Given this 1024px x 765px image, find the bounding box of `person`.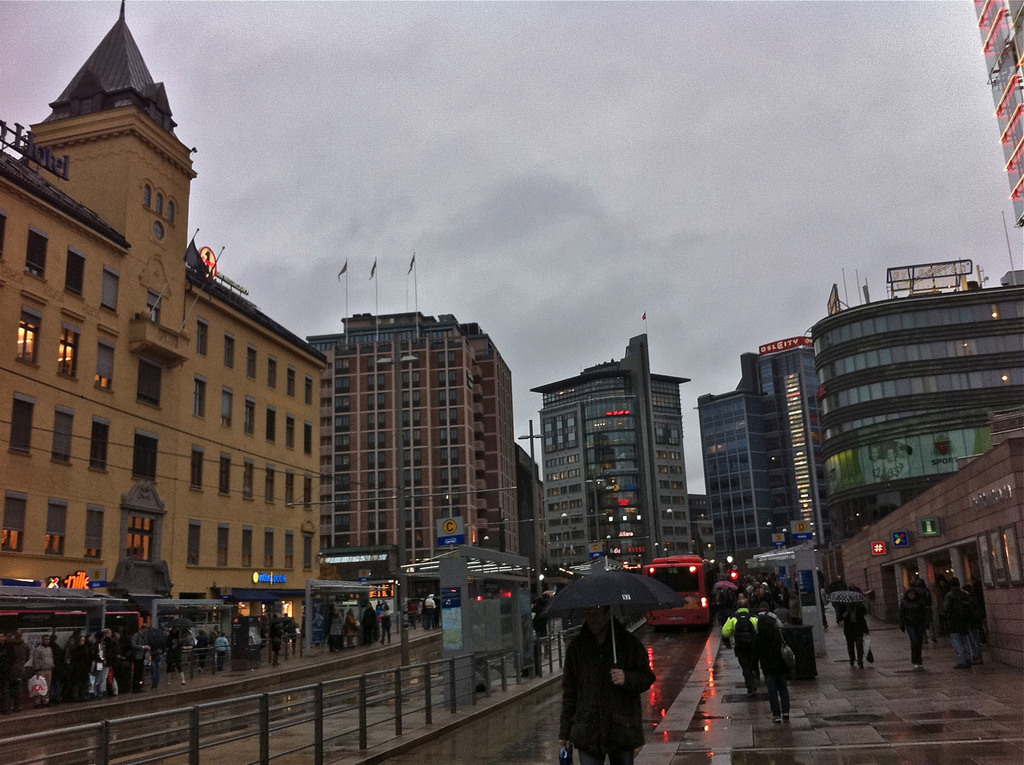
[560, 603, 662, 764].
